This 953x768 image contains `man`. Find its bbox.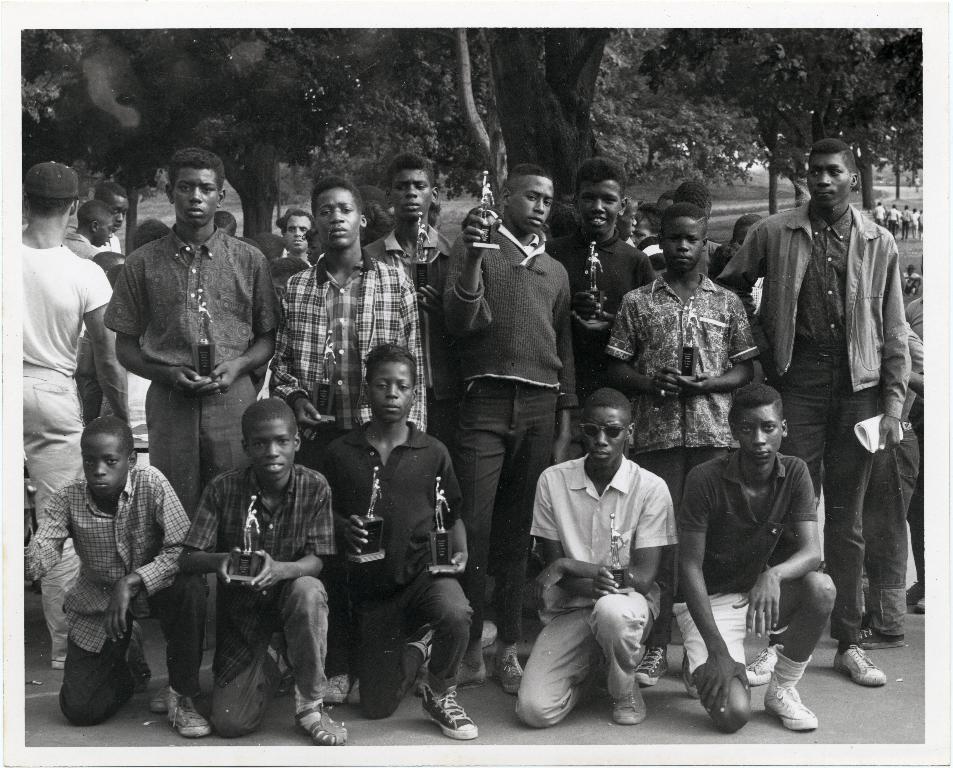
<region>361, 153, 459, 435</region>.
